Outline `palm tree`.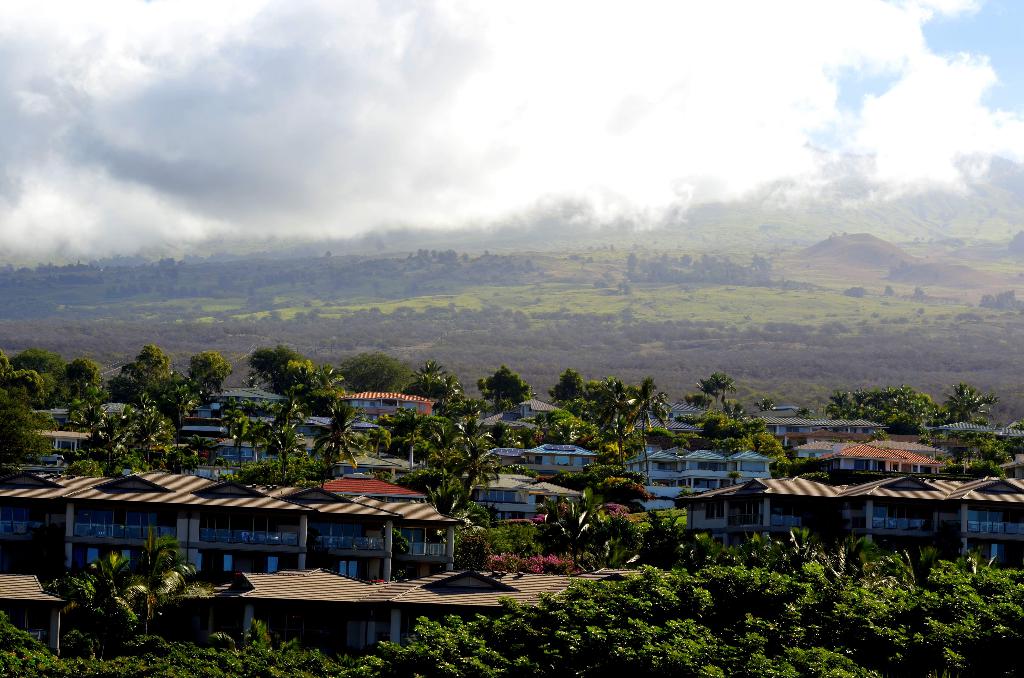
Outline: locate(109, 356, 147, 400).
